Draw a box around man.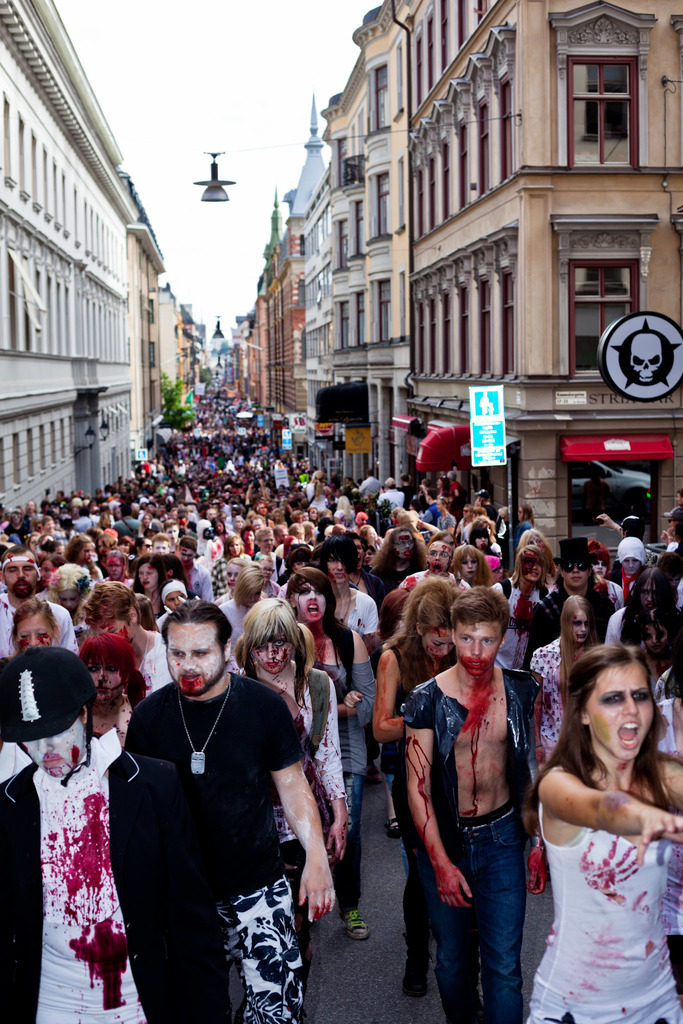
bbox=[474, 489, 498, 522].
